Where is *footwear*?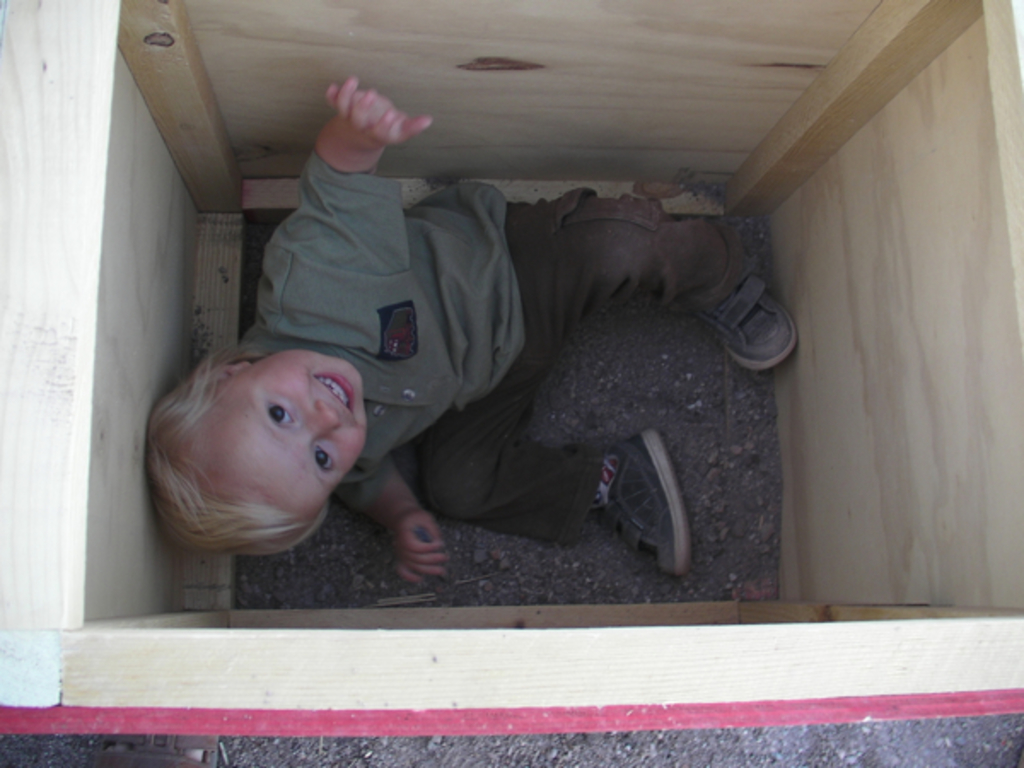
x1=708 y1=247 x2=785 y2=381.
